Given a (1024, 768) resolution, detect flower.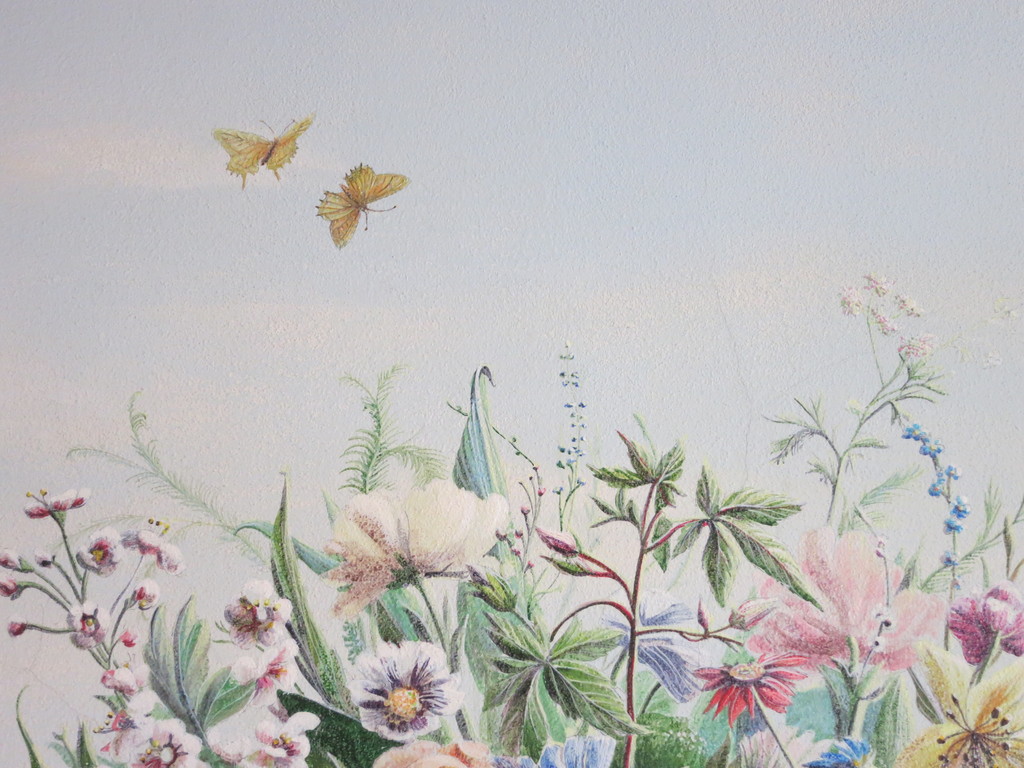
box(62, 601, 110, 653).
